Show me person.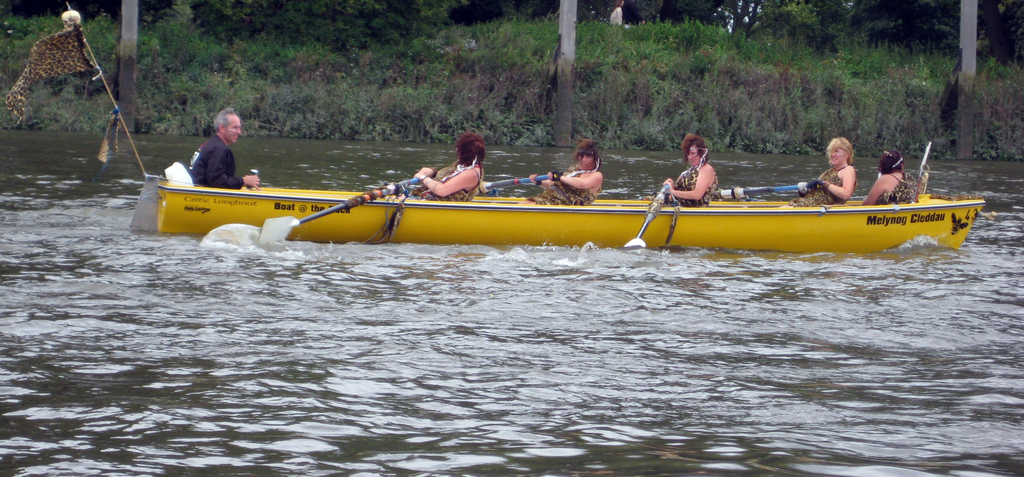
person is here: detection(806, 131, 860, 212).
